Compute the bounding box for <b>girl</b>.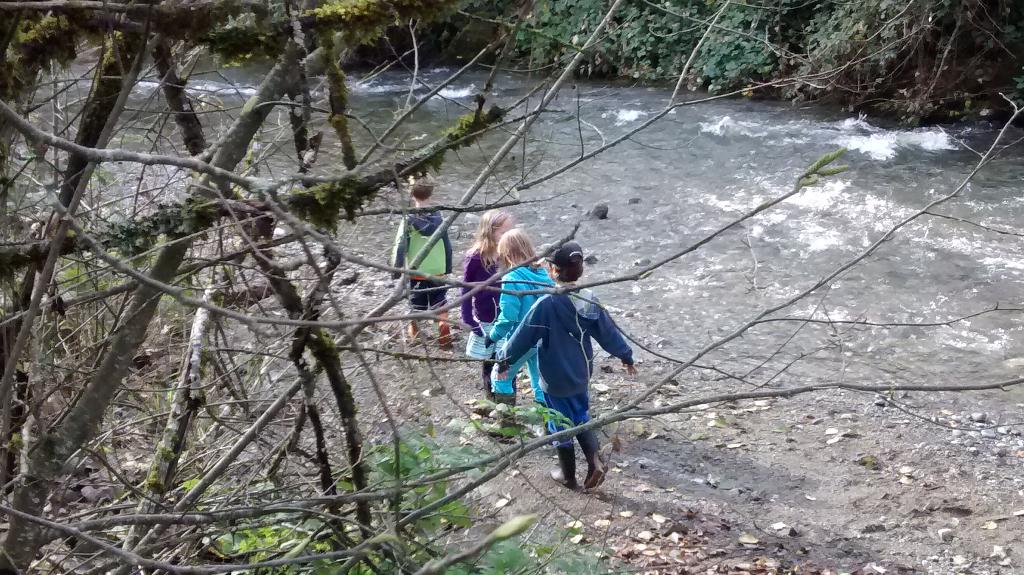
x1=488, y1=234, x2=557, y2=424.
